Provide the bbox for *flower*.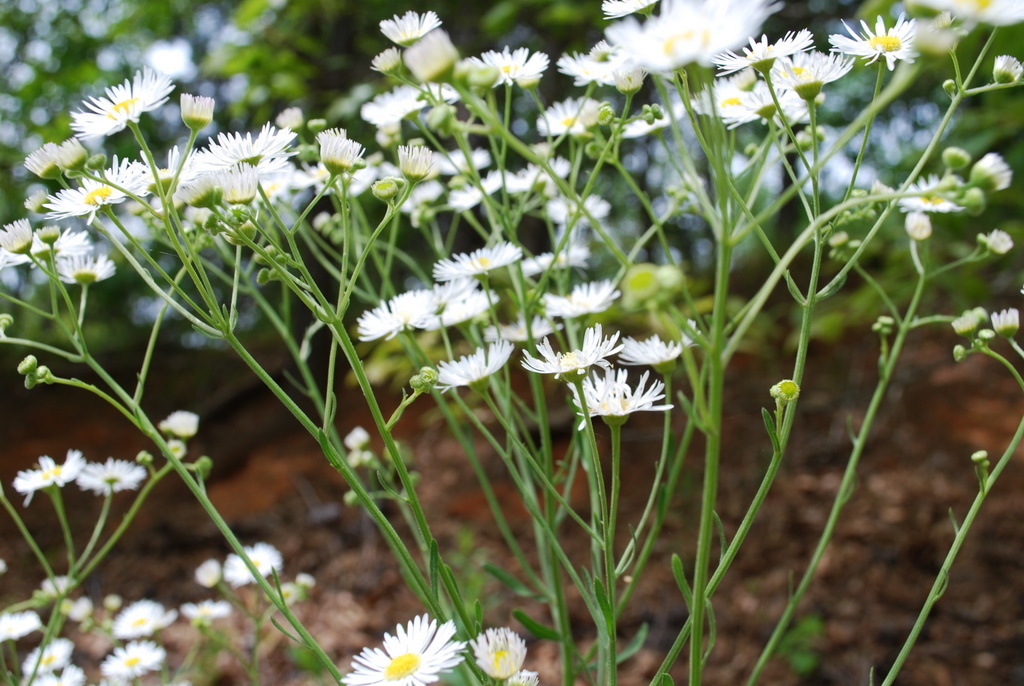
[x1=534, y1=91, x2=611, y2=140].
